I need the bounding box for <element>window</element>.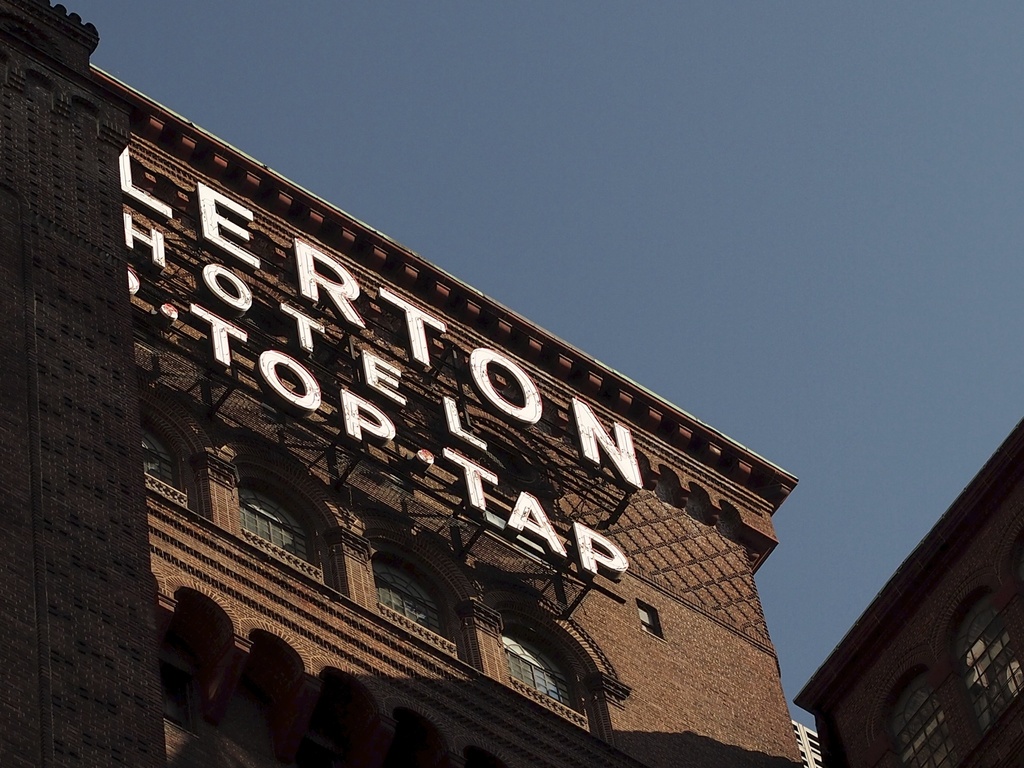
Here it is: <bbox>937, 585, 1023, 758</bbox>.
